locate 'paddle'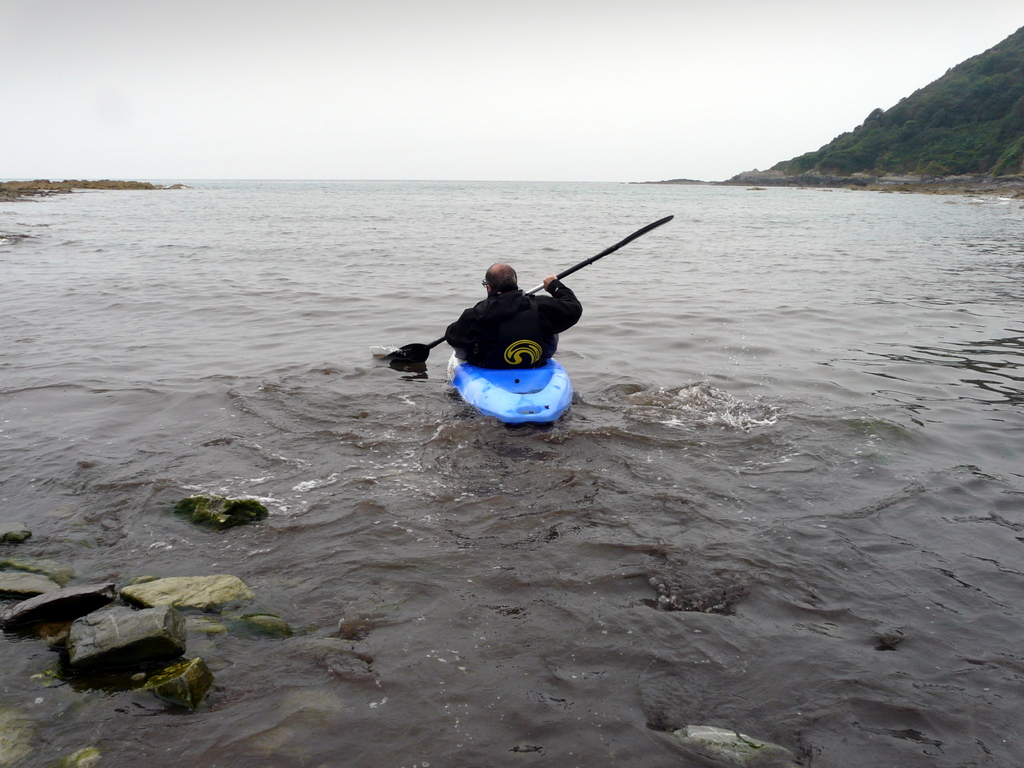
x1=399, y1=212, x2=678, y2=366
